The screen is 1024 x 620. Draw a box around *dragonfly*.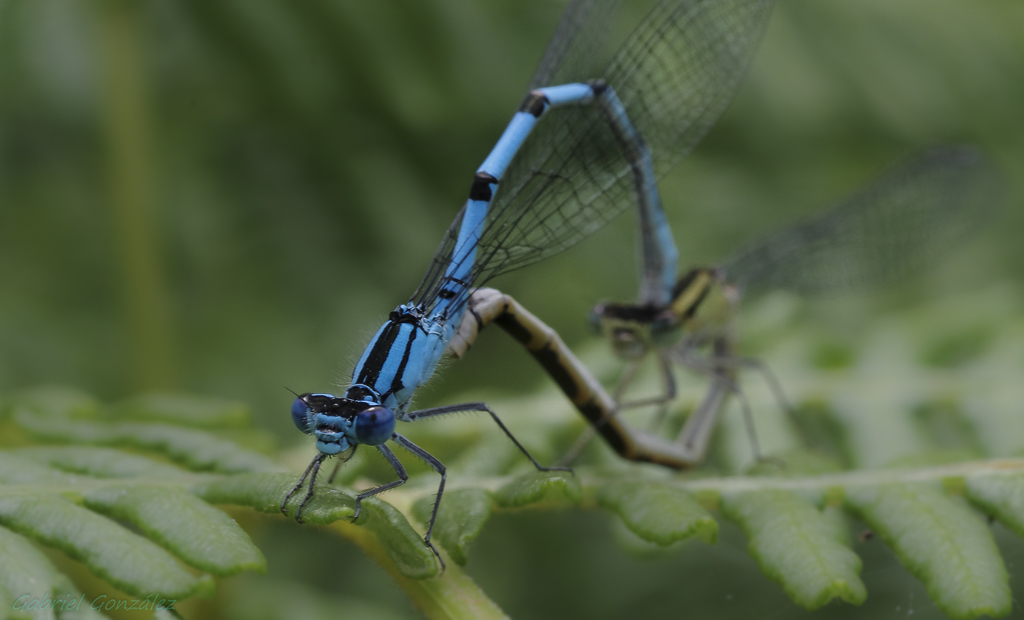
(x1=447, y1=129, x2=999, y2=477).
